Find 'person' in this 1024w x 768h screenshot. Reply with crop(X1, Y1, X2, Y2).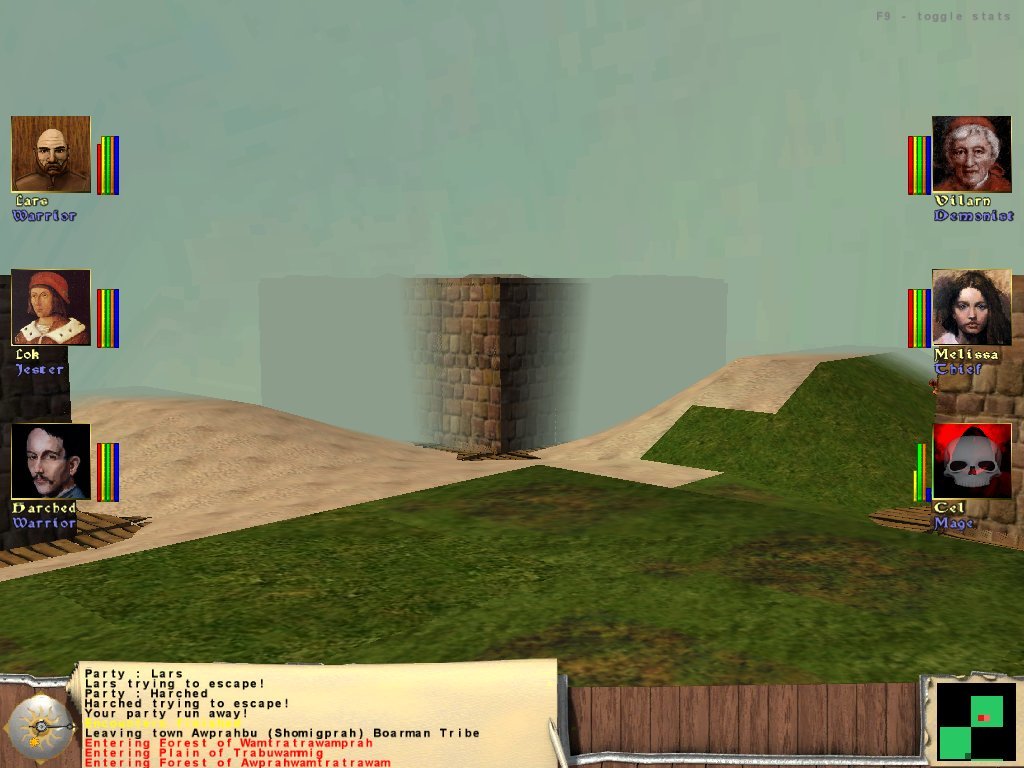
crop(19, 132, 89, 189).
